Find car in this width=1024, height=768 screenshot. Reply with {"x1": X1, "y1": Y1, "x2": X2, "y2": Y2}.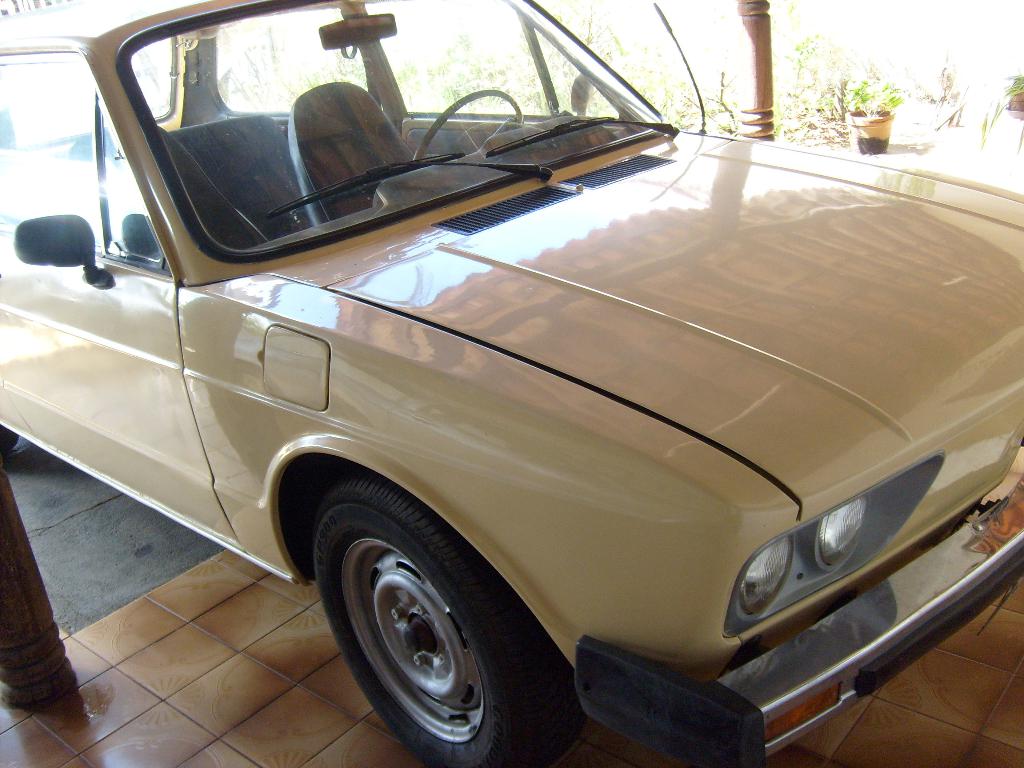
{"x1": 10, "y1": 18, "x2": 993, "y2": 766}.
